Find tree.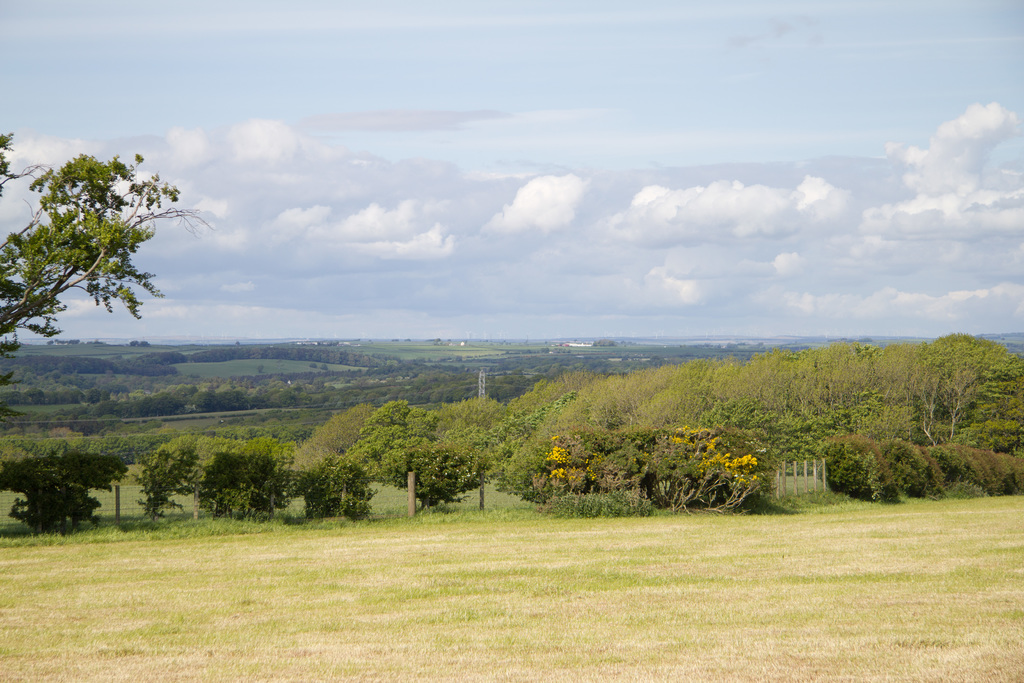
<box>352,397,449,509</box>.
